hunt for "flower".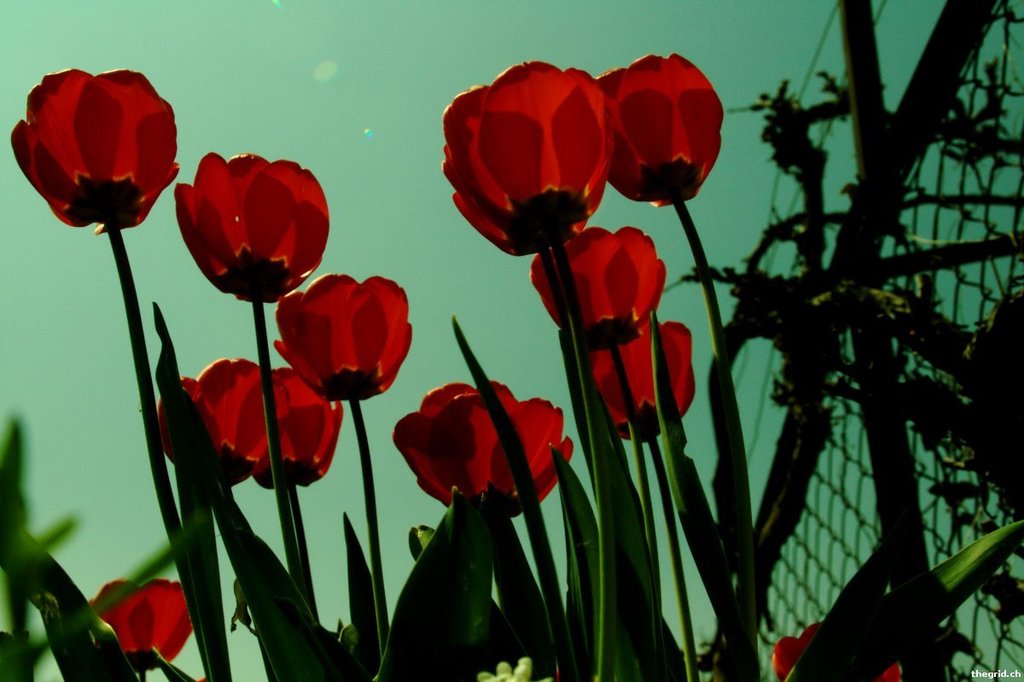
Hunted down at 772:621:902:681.
